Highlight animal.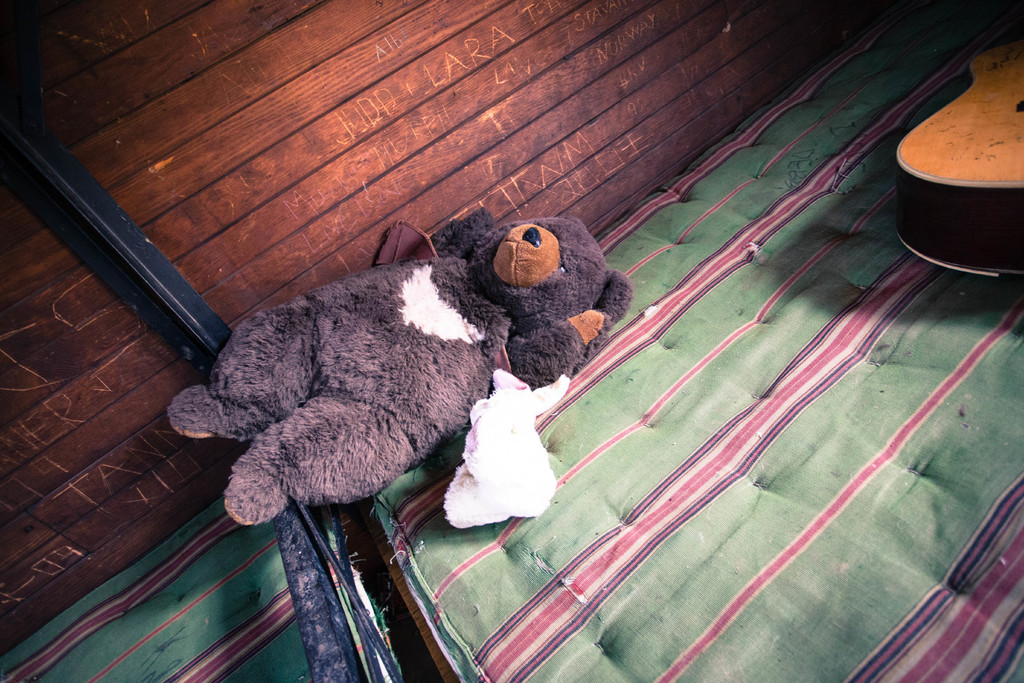
Highlighted region: {"left": 163, "top": 203, "right": 631, "bottom": 530}.
